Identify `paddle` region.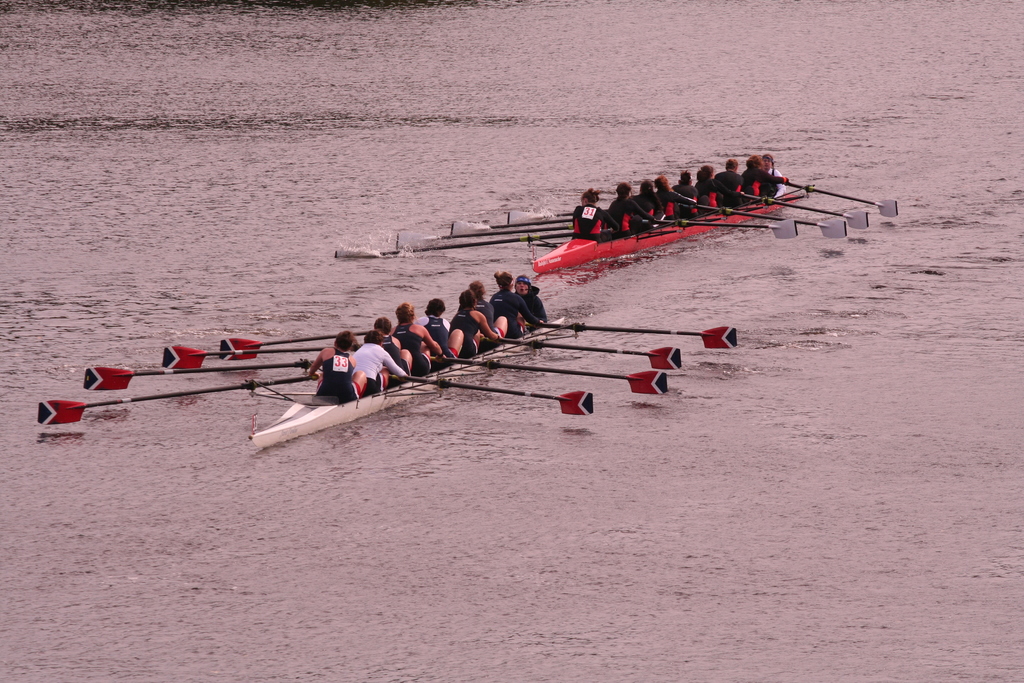
Region: <region>739, 193, 865, 229</region>.
